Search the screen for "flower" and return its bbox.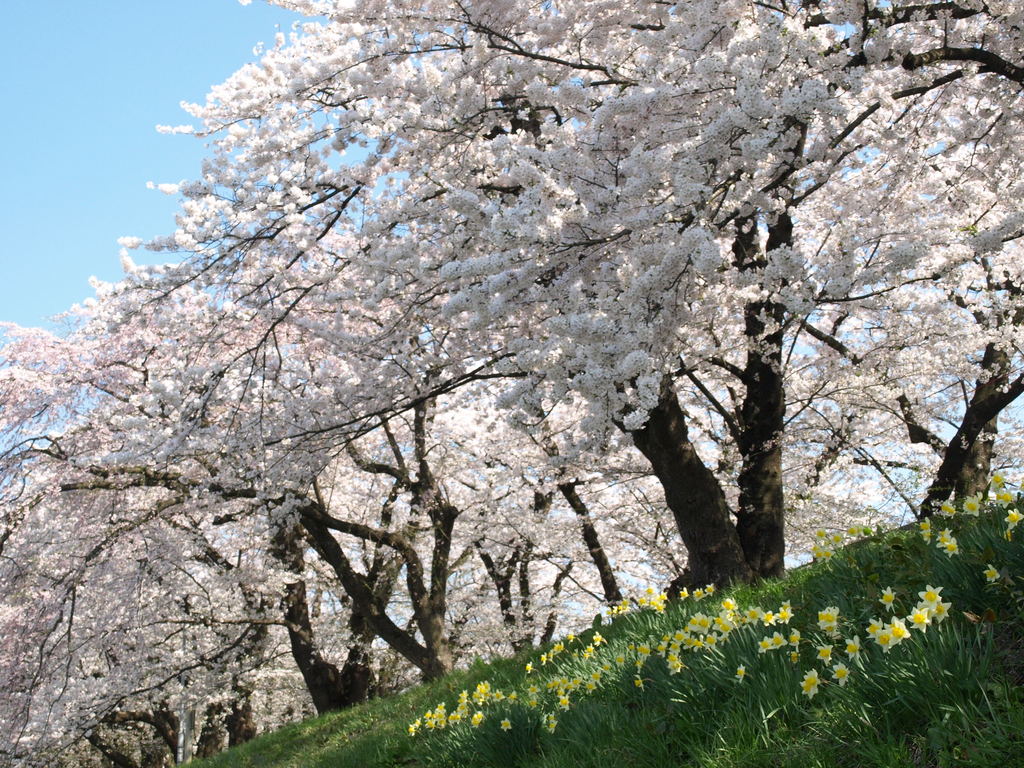
Found: crop(772, 632, 791, 650).
